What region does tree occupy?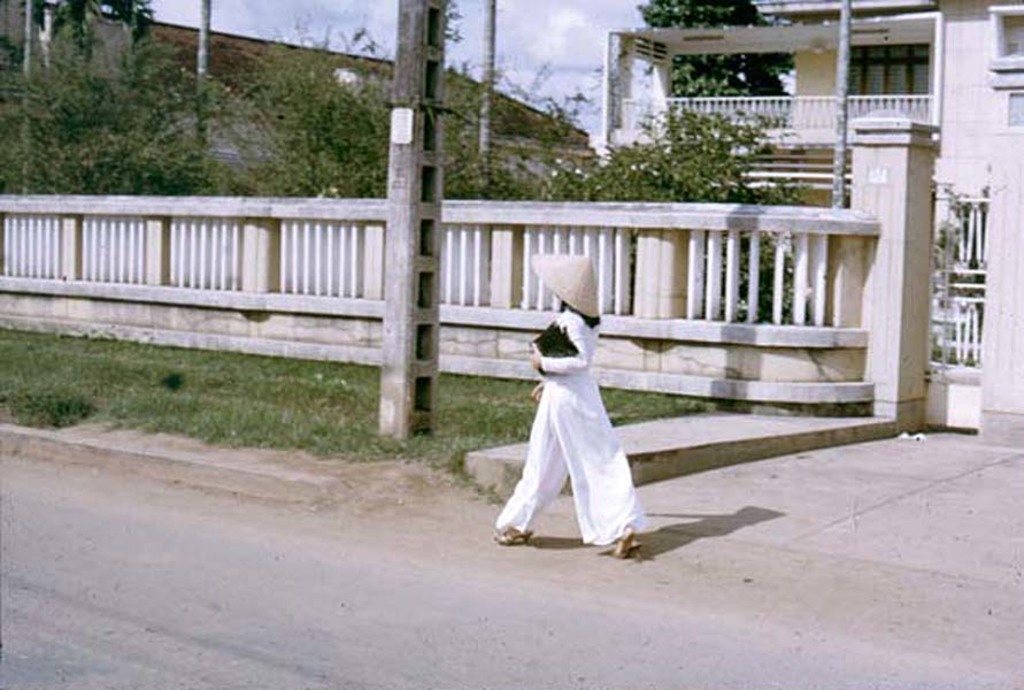
192 0 220 198.
